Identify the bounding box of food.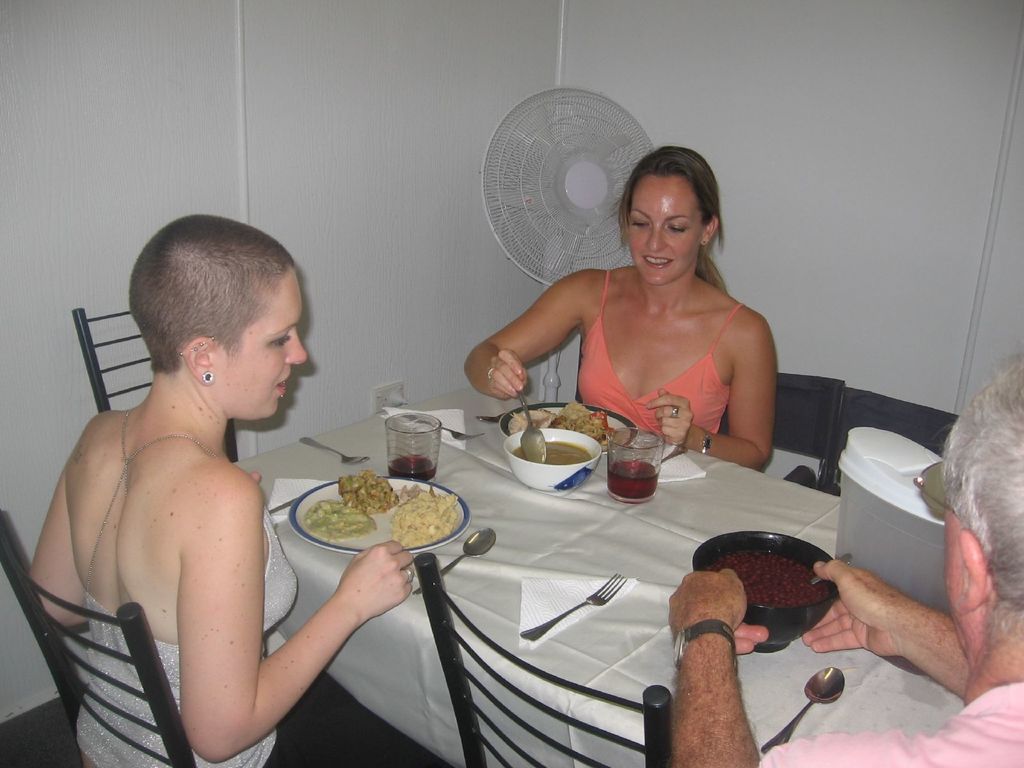
box=[383, 484, 463, 543].
